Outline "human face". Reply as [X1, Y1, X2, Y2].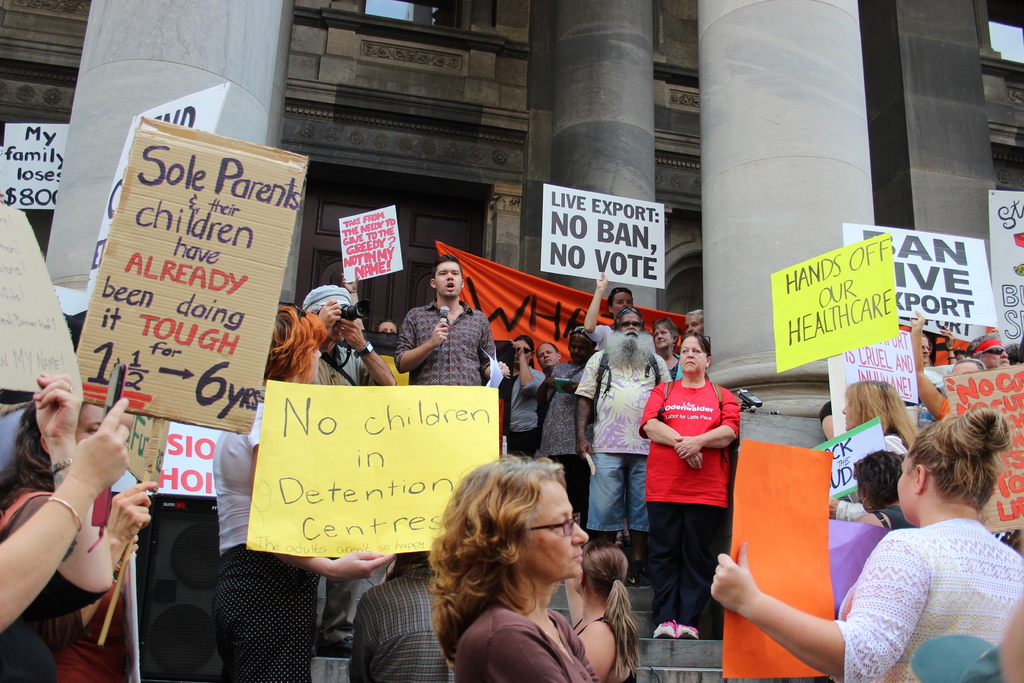
[564, 336, 595, 369].
